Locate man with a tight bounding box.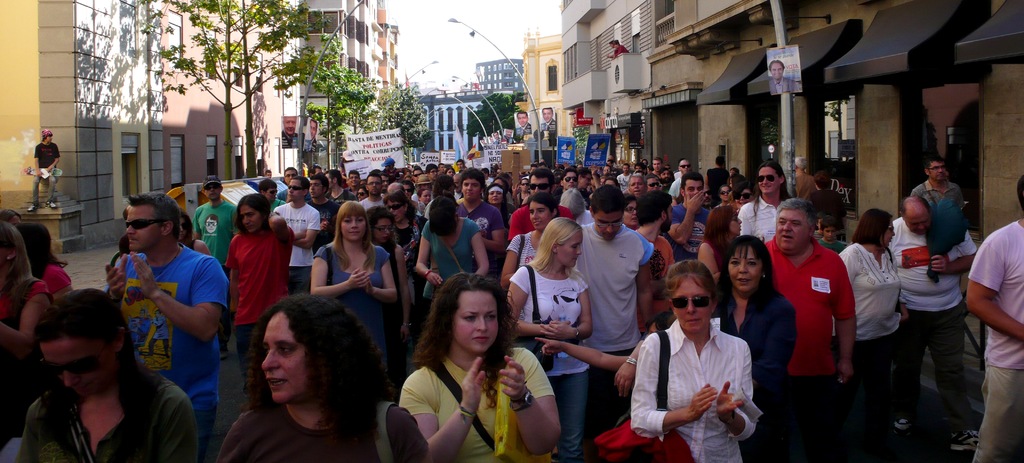
306:122:322:153.
